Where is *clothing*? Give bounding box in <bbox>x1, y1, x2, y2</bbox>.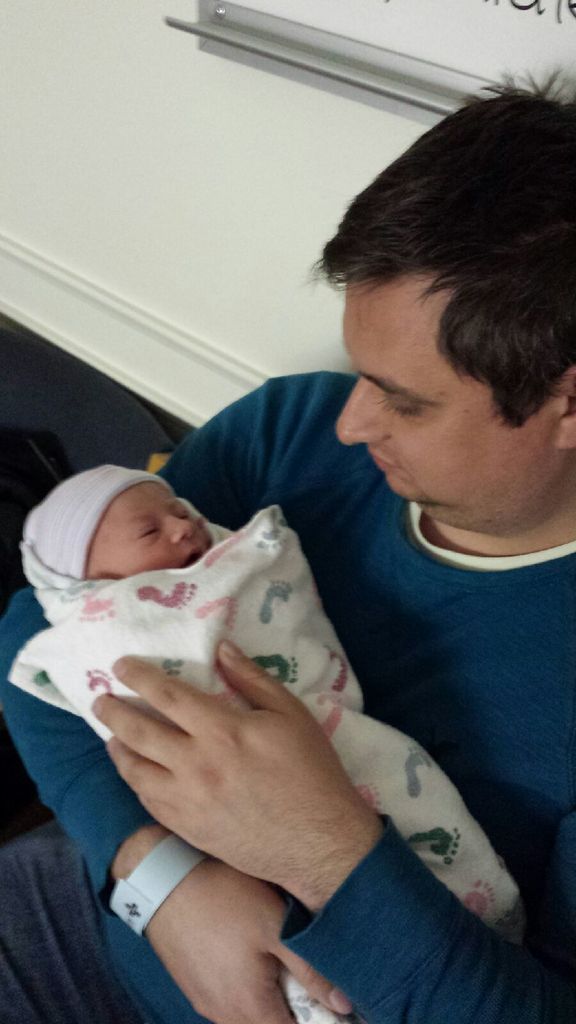
<bbox>17, 500, 524, 1011</bbox>.
